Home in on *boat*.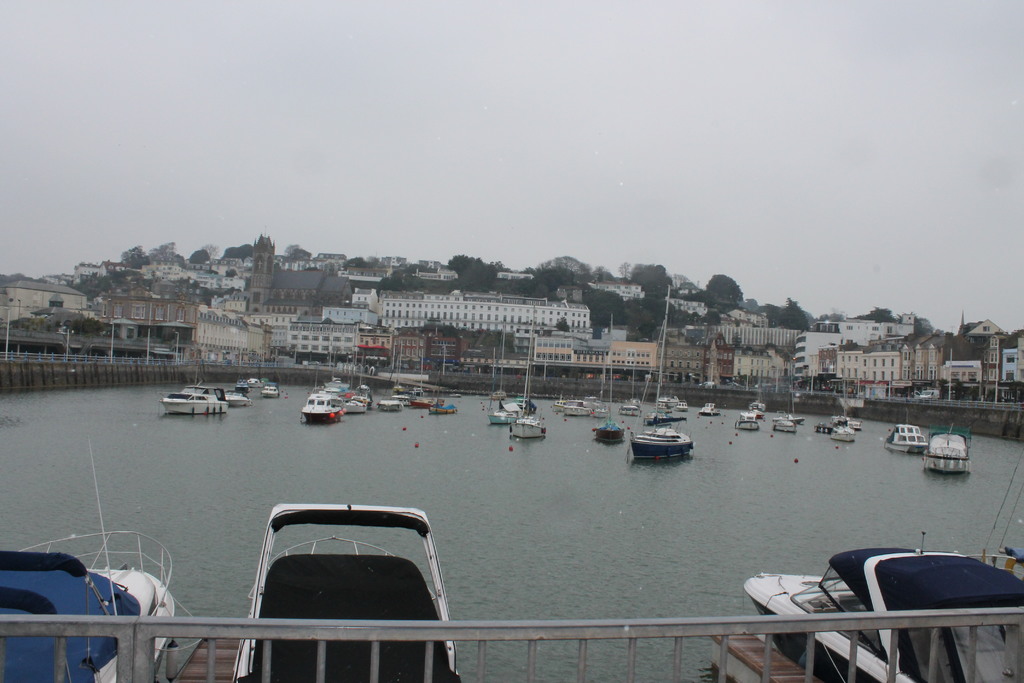
Homed in at {"x1": 826, "y1": 411, "x2": 847, "y2": 425}.
